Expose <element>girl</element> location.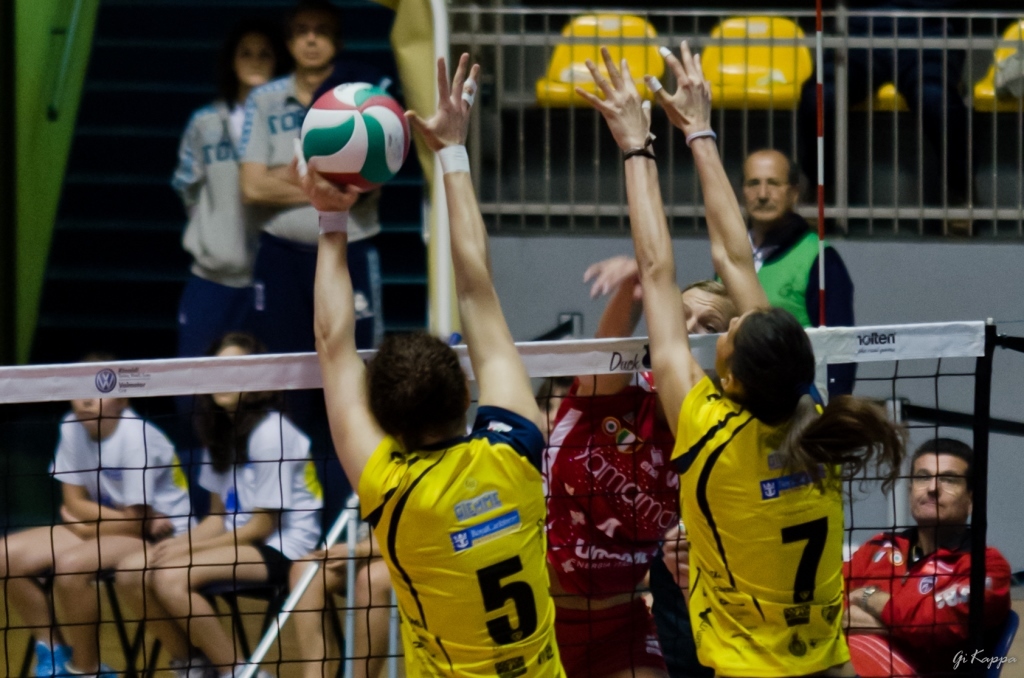
Exposed at locate(568, 31, 901, 677).
